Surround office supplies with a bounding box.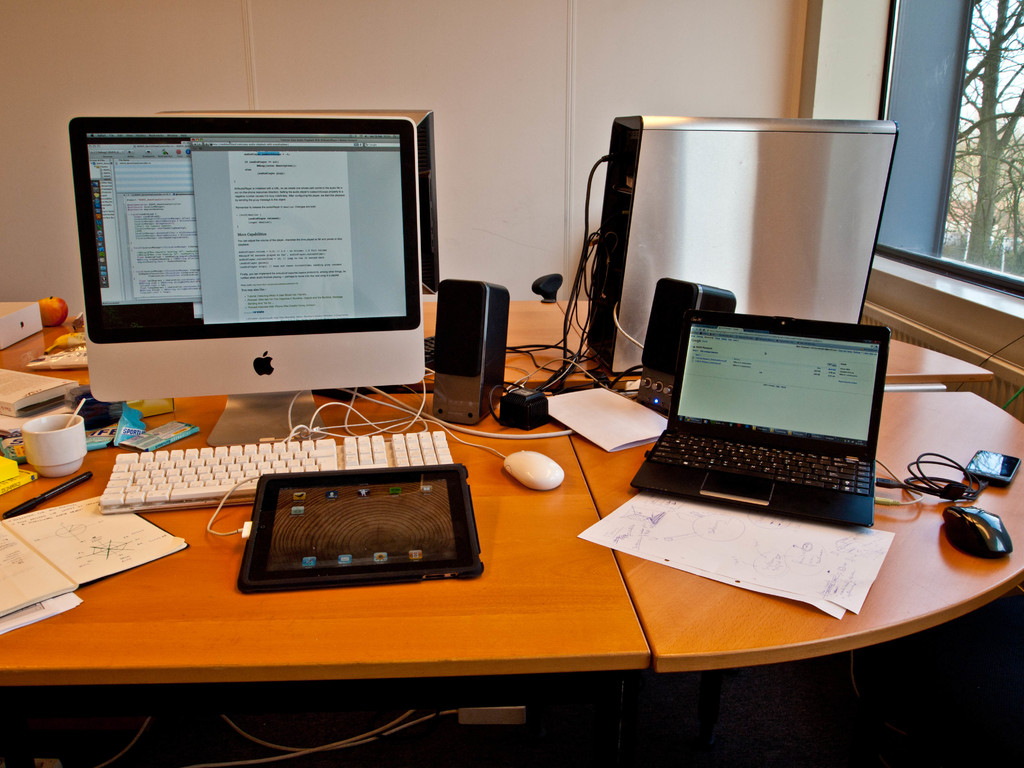
<box>502,387,541,422</box>.
